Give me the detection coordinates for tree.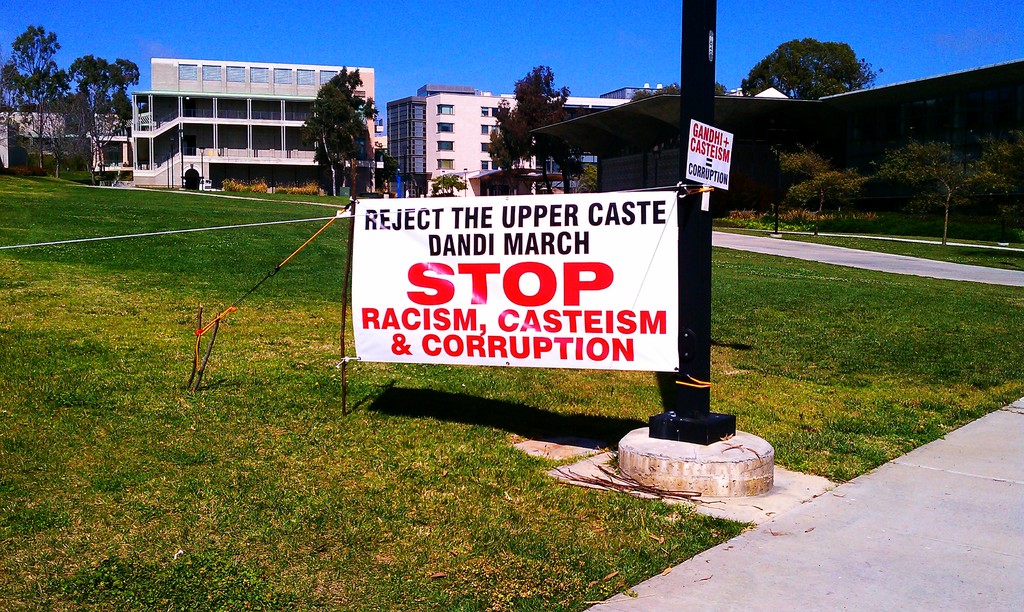
[745,38,890,101].
